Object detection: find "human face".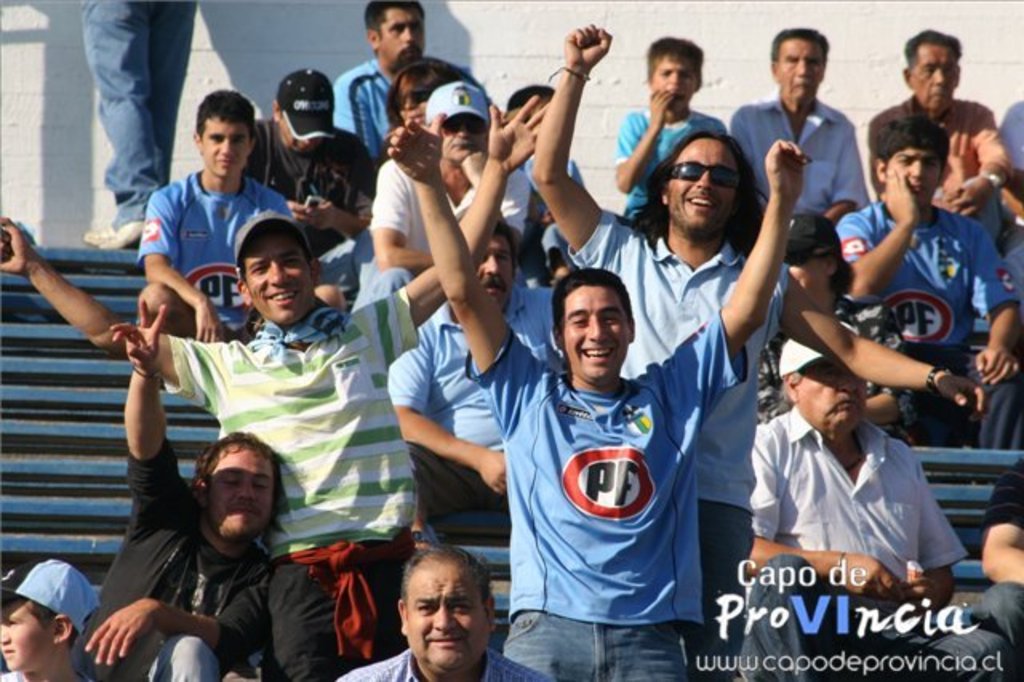
pyautogui.locateOnScreen(779, 56, 824, 104).
